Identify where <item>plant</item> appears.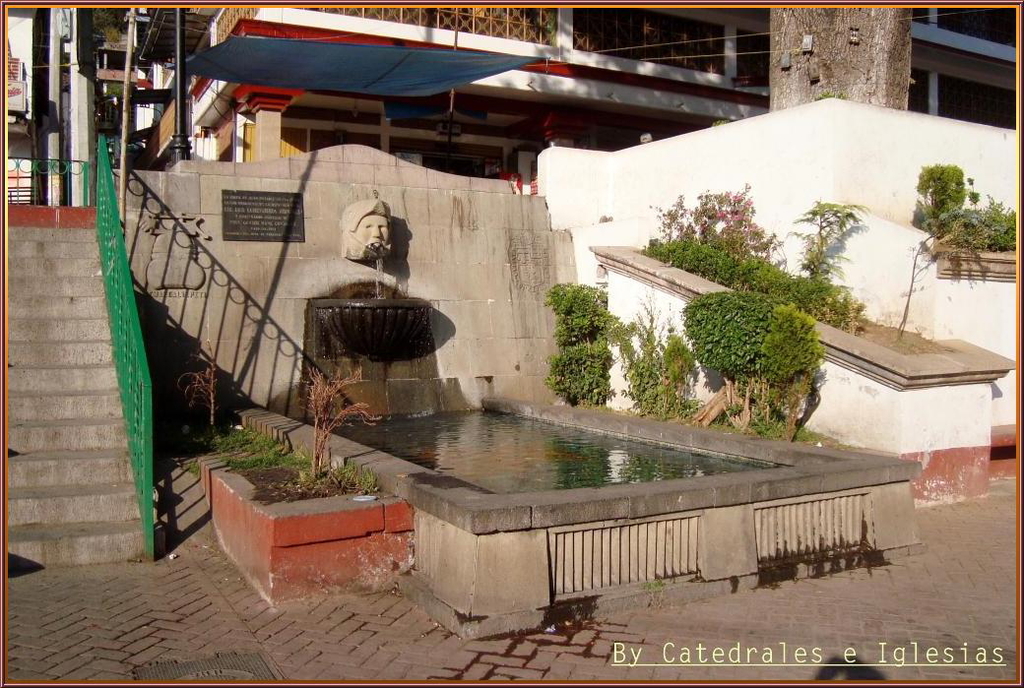
Appears at <region>184, 415, 317, 476</region>.
